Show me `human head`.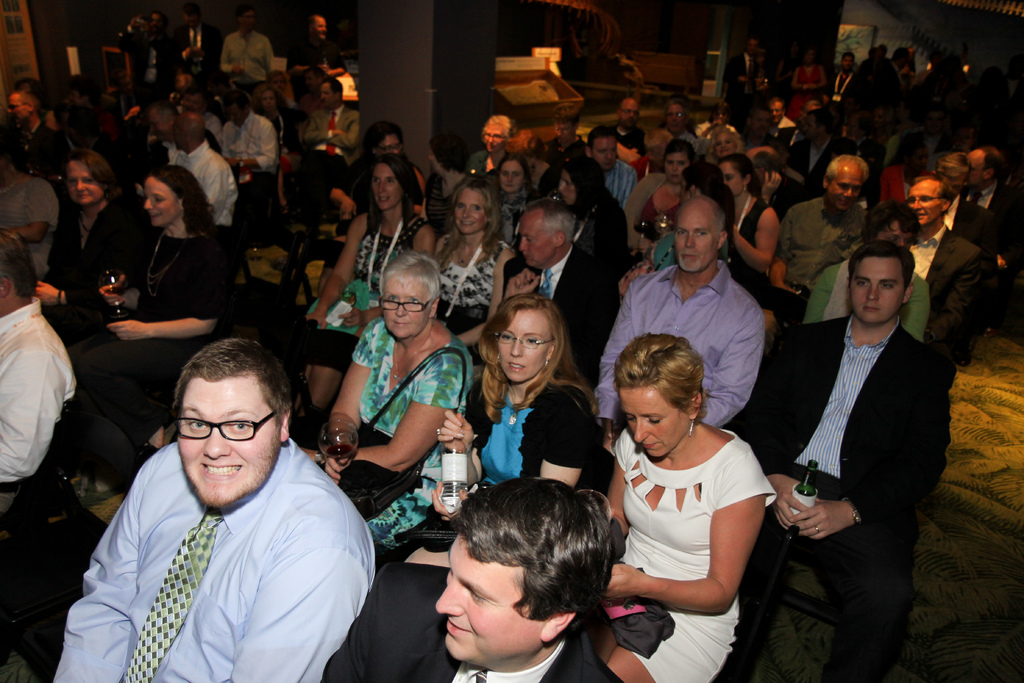
`human head` is here: box=[0, 224, 40, 316].
